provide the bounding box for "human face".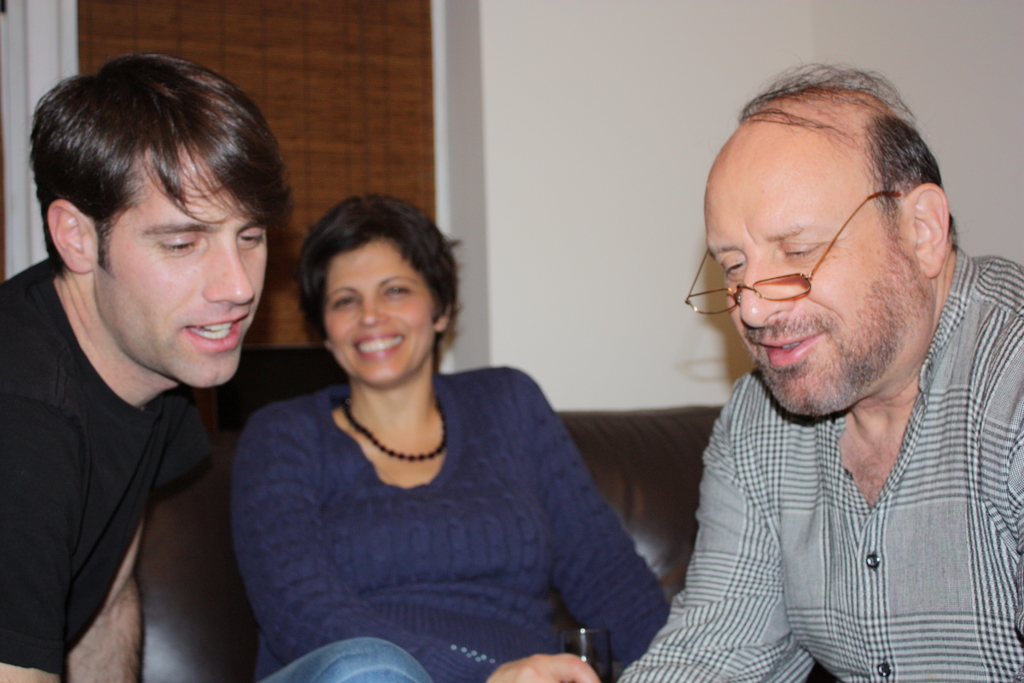
(x1=92, y1=145, x2=273, y2=382).
